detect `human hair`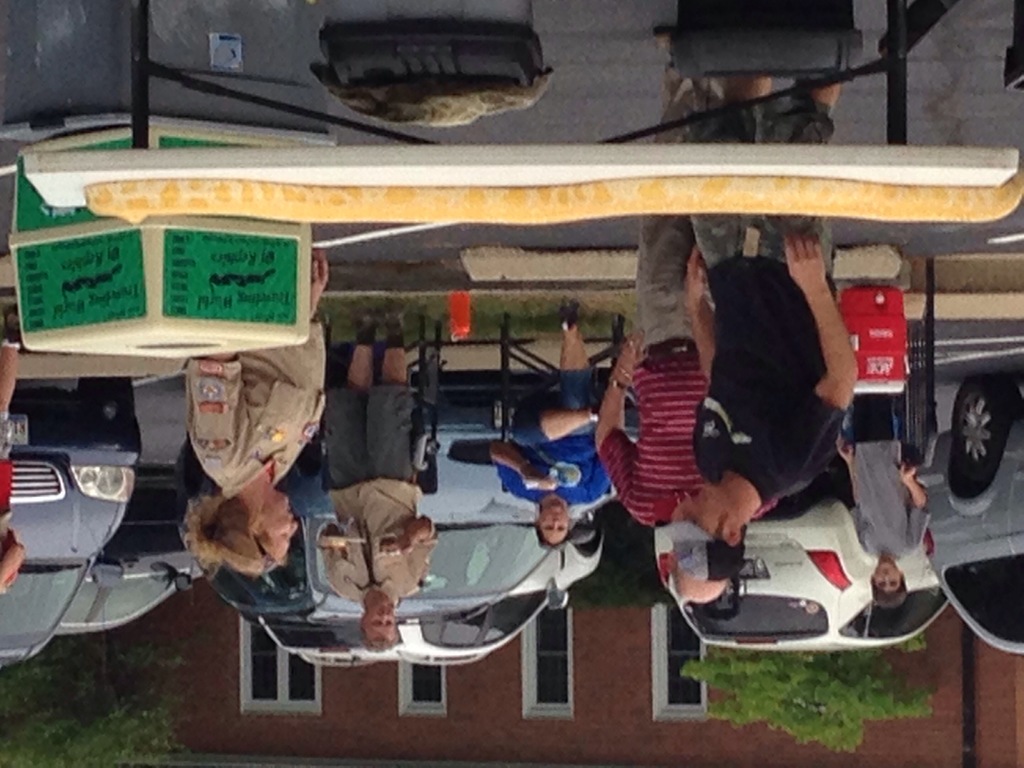
<region>0, 531, 20, 596</region>
